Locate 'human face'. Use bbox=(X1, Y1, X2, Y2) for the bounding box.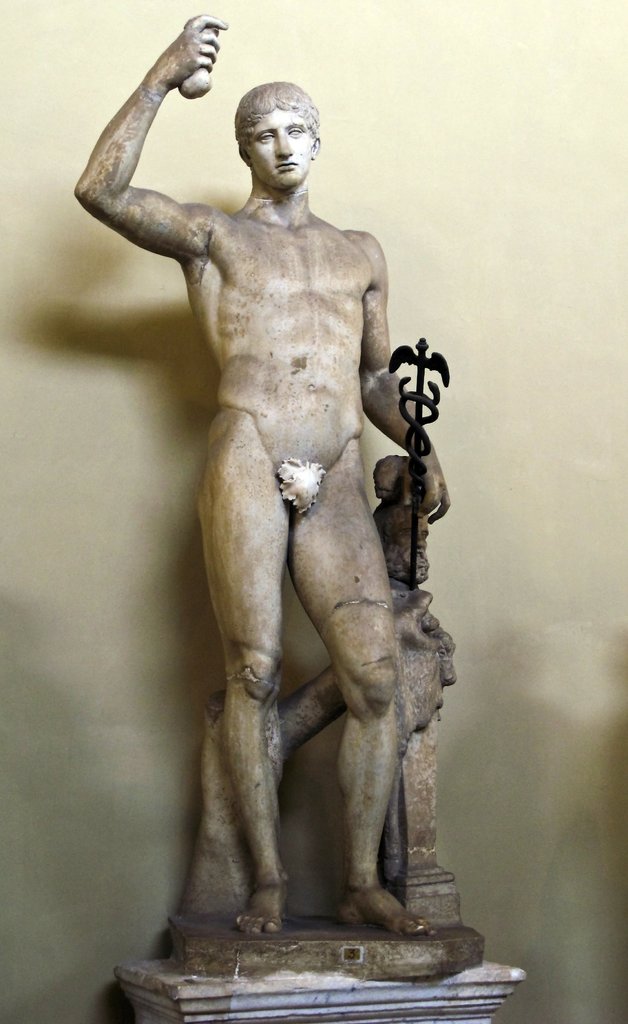
bbox=(250, 104, 308, 175).
